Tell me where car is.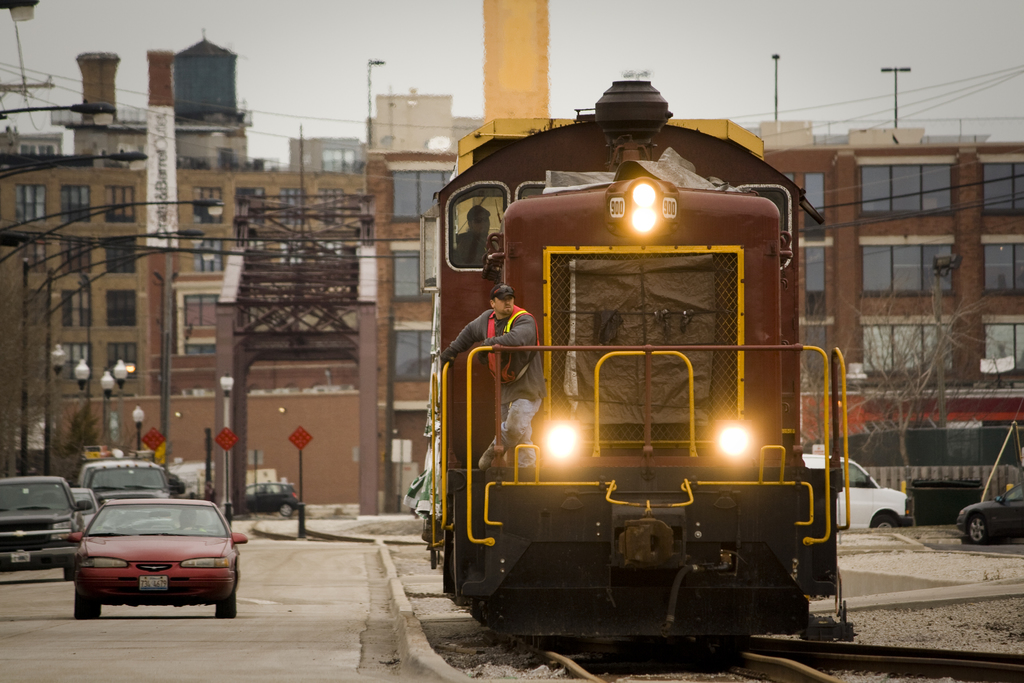
car is at 231:481:300:517.
